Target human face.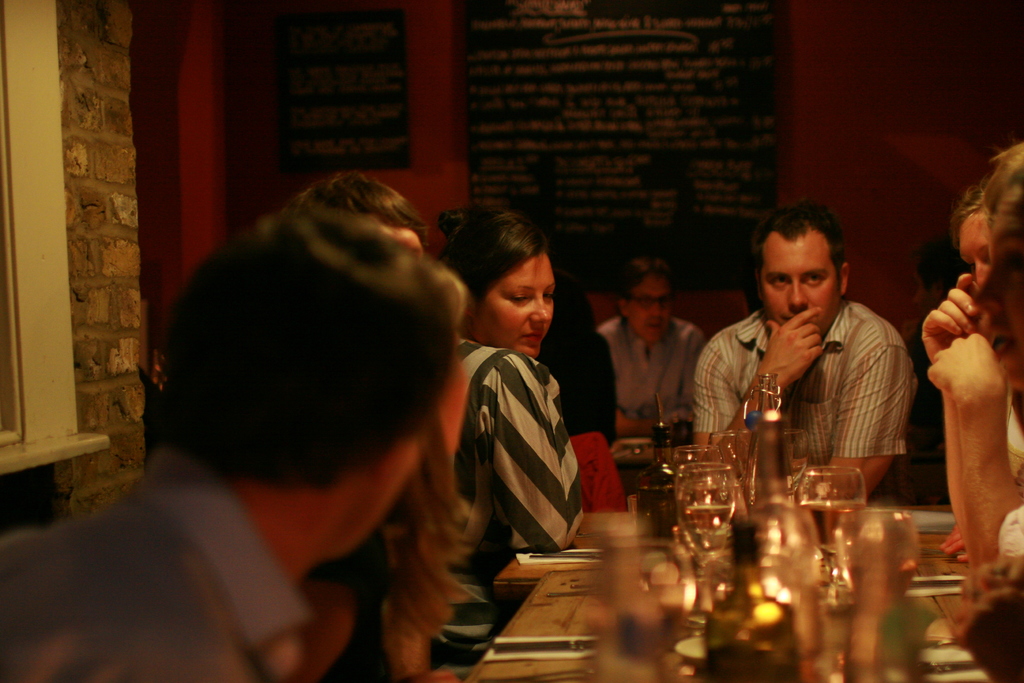
Target region: bbox=(756, 227, 843, 348).
